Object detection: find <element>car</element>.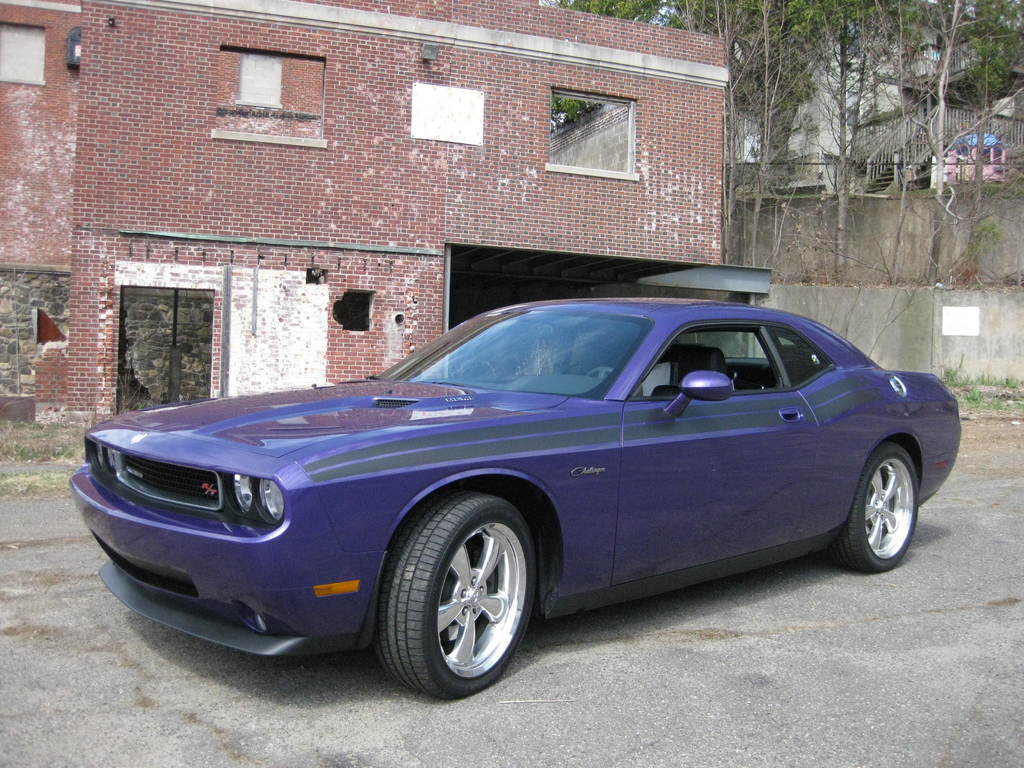
63 294 968 708.
